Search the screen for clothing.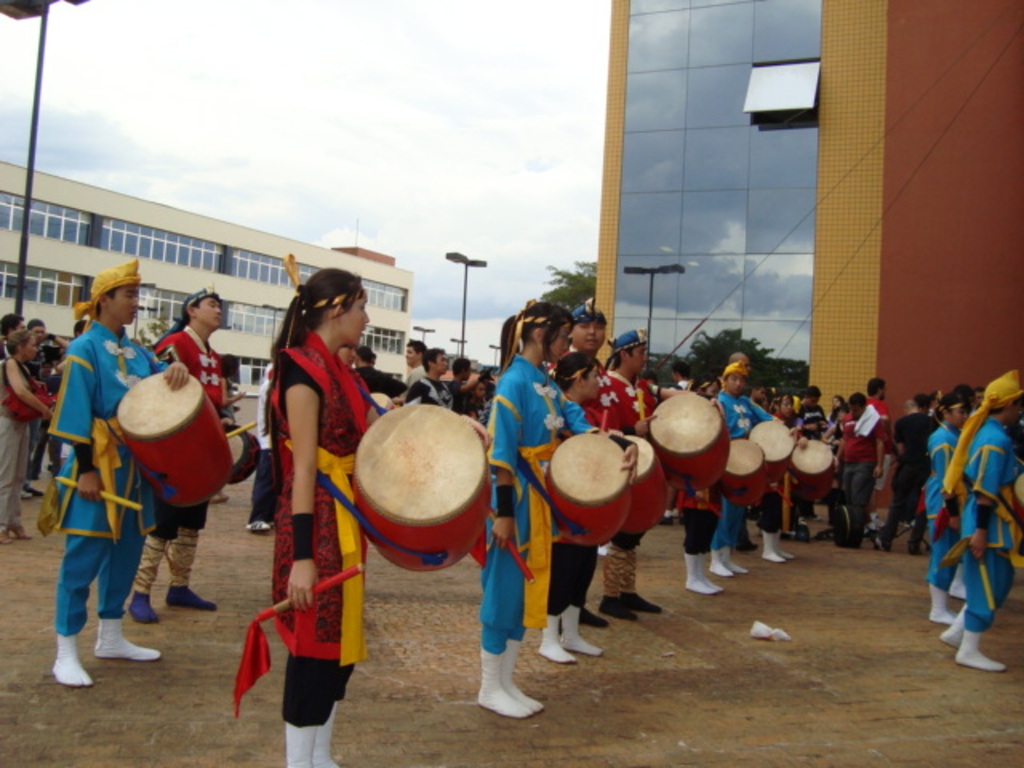
Found at x1=250, y1=363, x2=282, y2=534.
